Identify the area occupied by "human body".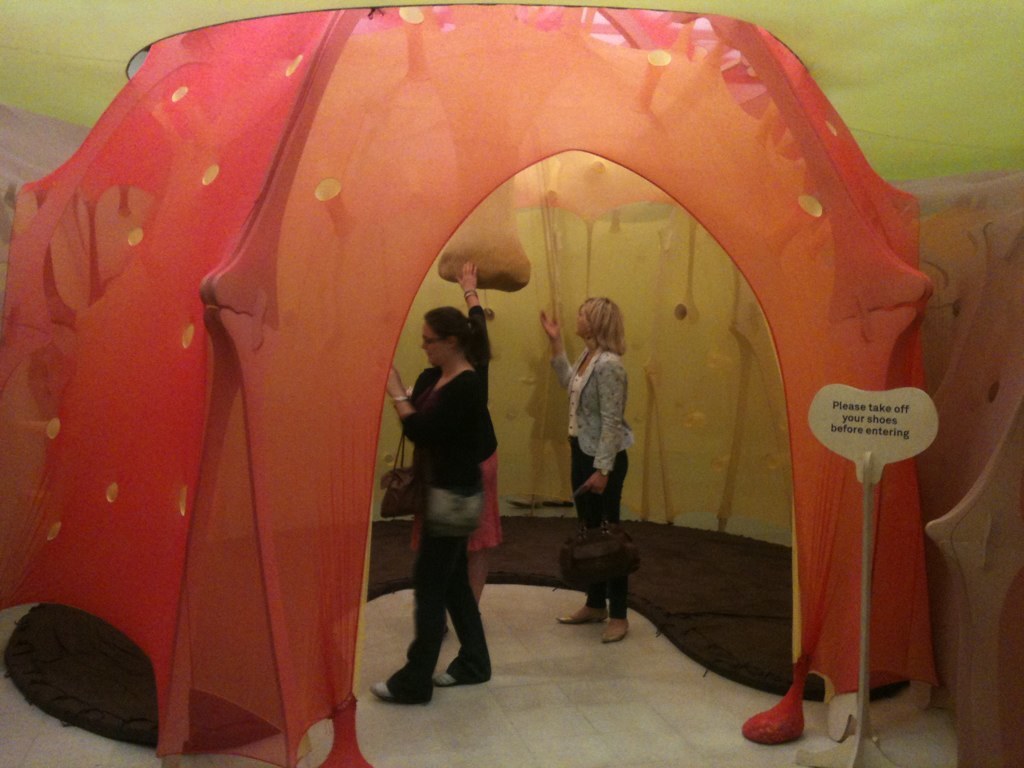
Area: 386 258 497 727.
